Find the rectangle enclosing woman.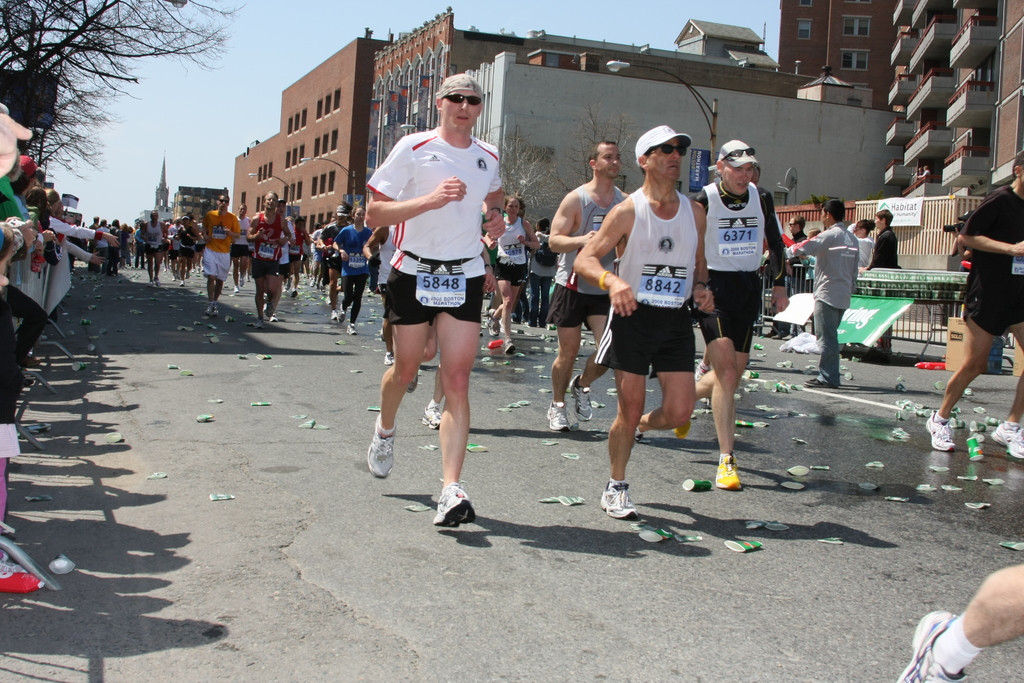
800,227,817,282.
